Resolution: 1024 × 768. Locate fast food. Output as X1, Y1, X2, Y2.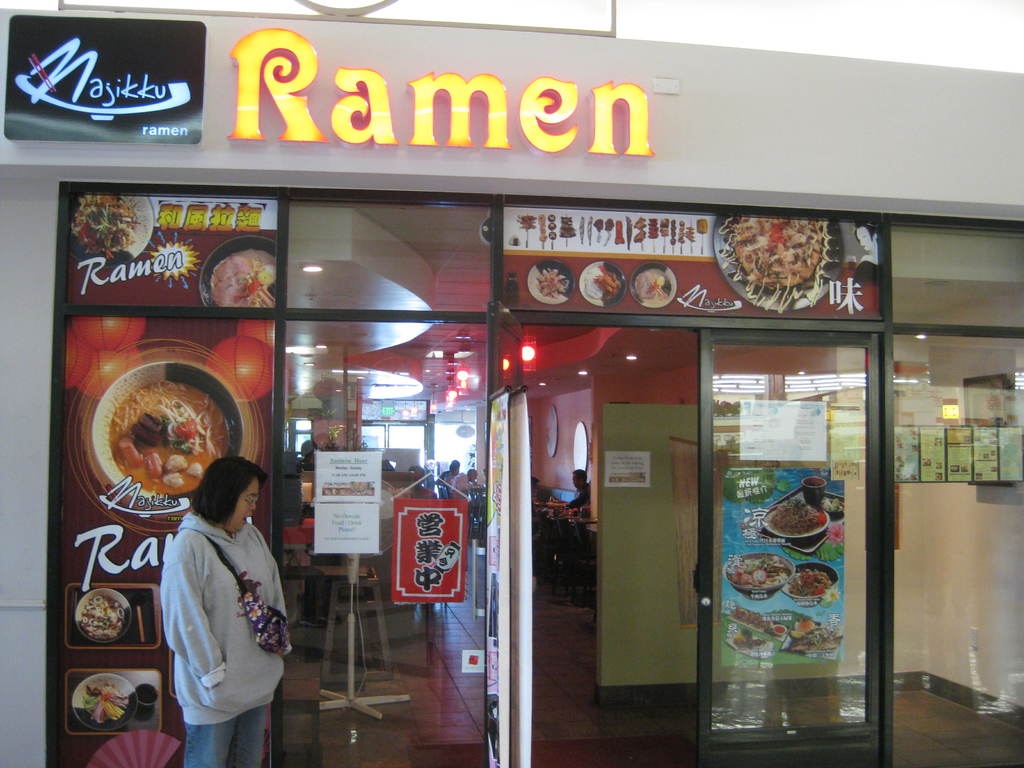
603, 216, 614, 246.
